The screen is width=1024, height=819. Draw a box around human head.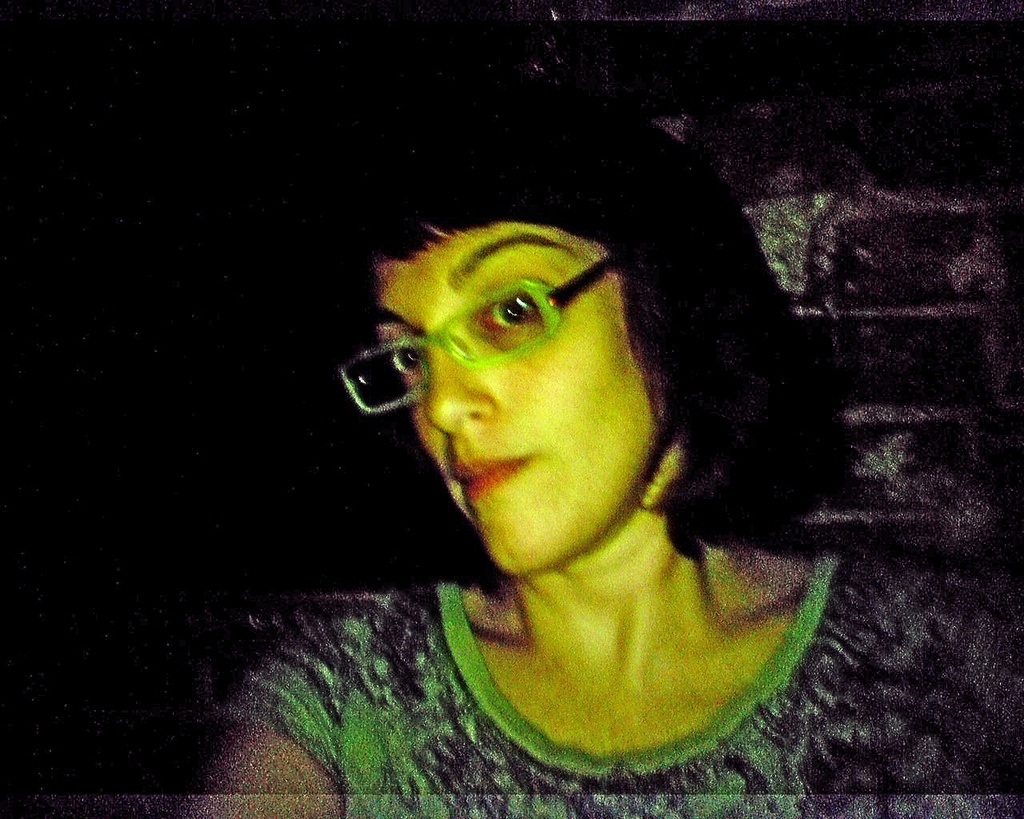
<region>359, 191, 747, 565</region>.
